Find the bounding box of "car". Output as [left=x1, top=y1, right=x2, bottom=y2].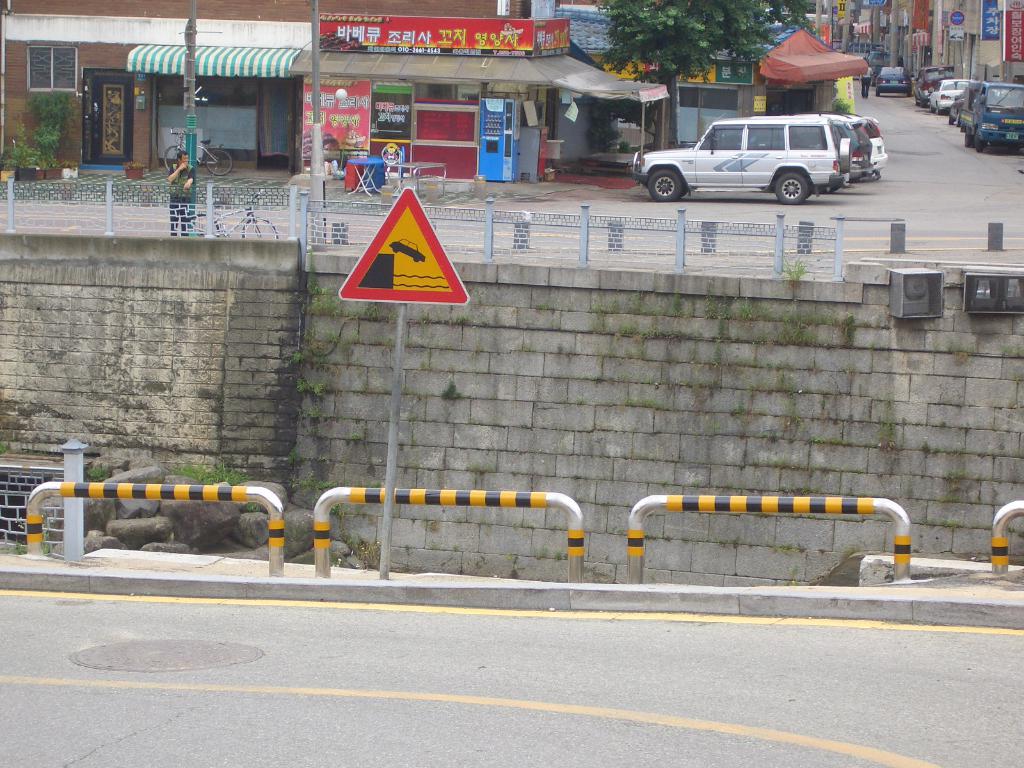
[left=932, top=79, right=971, bottom=114].
